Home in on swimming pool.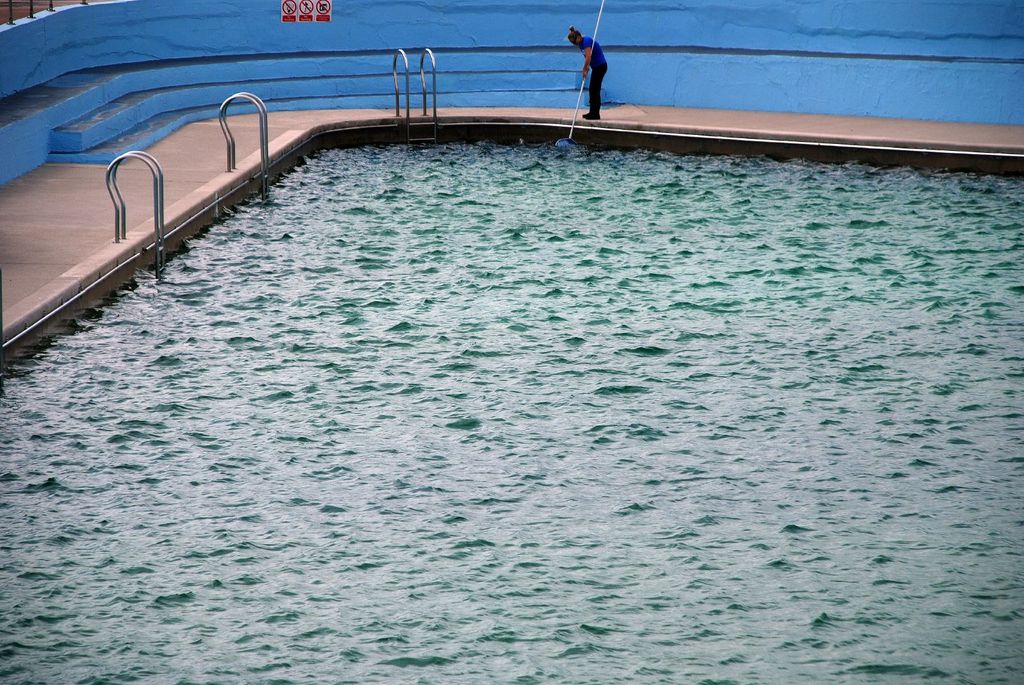
Homed in at <bbox>15, 93, 1023, 568</bbox>.
